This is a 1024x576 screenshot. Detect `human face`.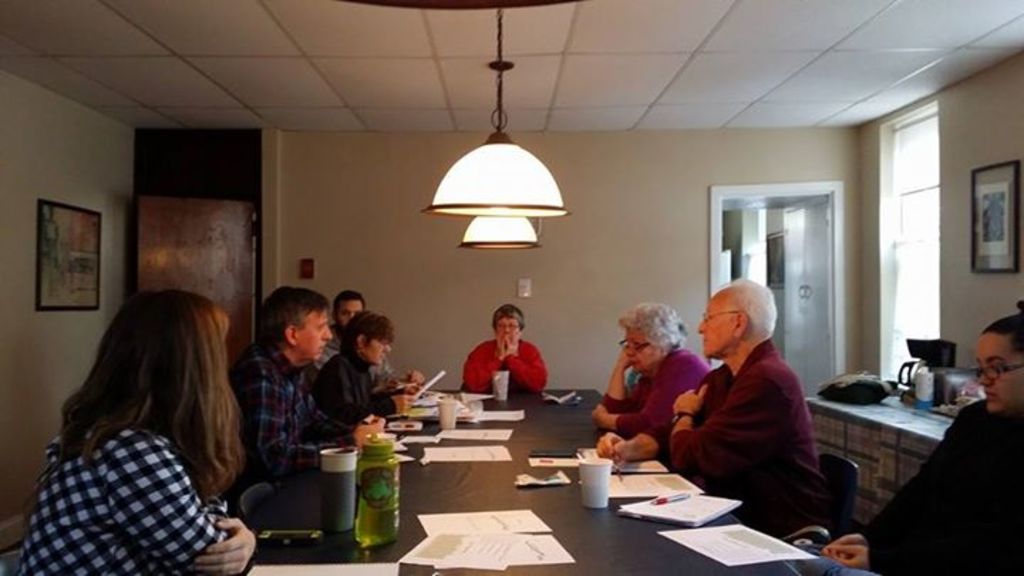
BBox(337, 302, 367, 323).
